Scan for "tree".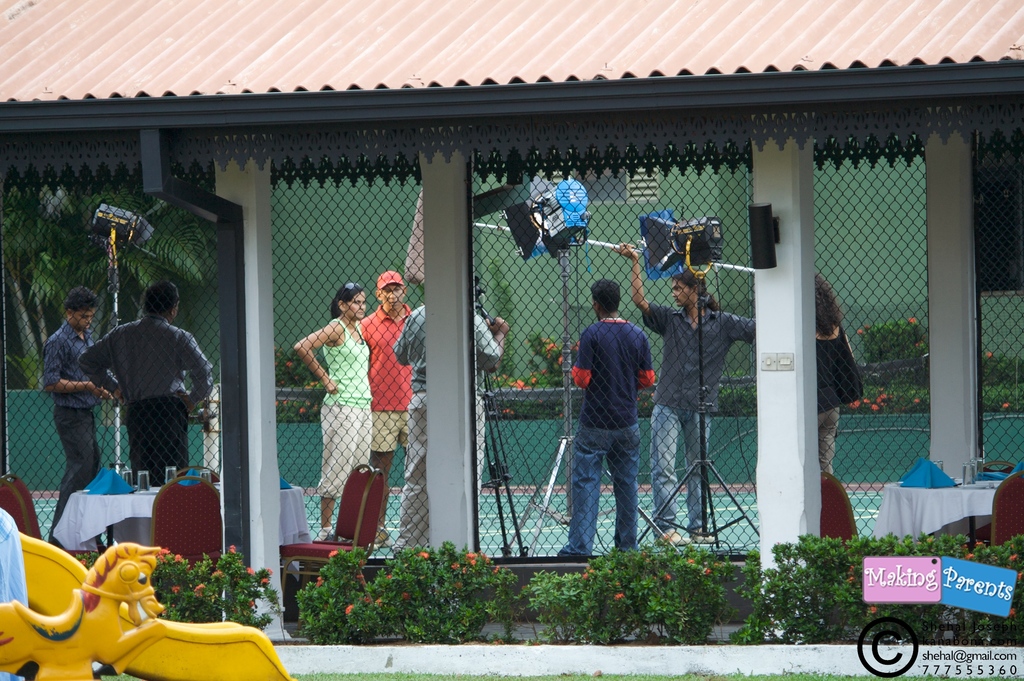
Scan result: left=1, top=176, right=237, bottom=395.
